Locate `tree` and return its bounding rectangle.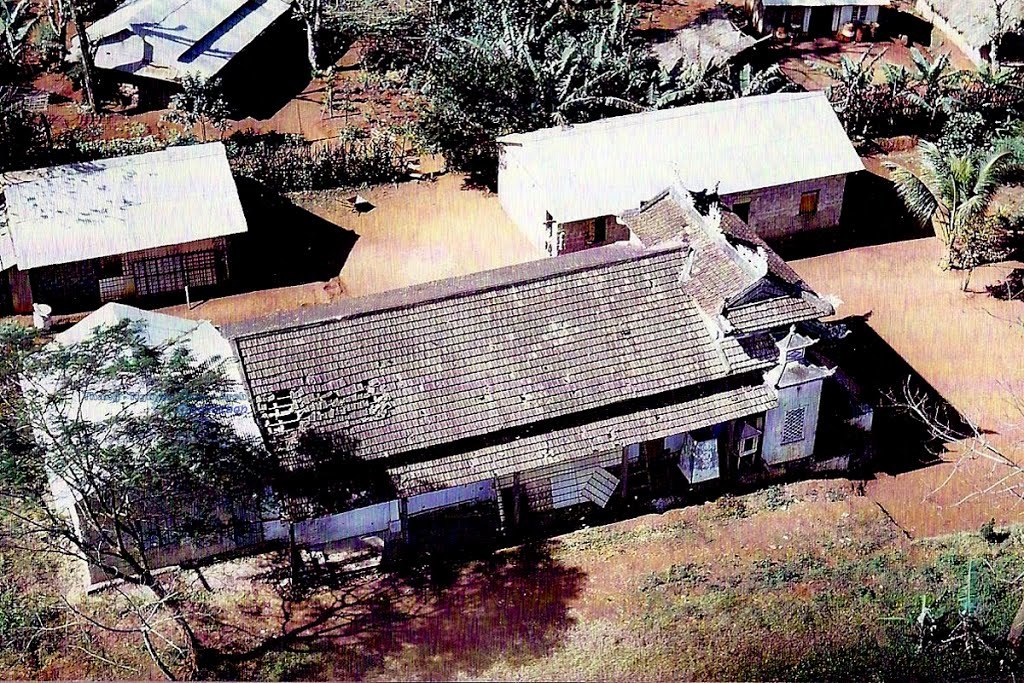
detection(161, 68, 233, 137).
